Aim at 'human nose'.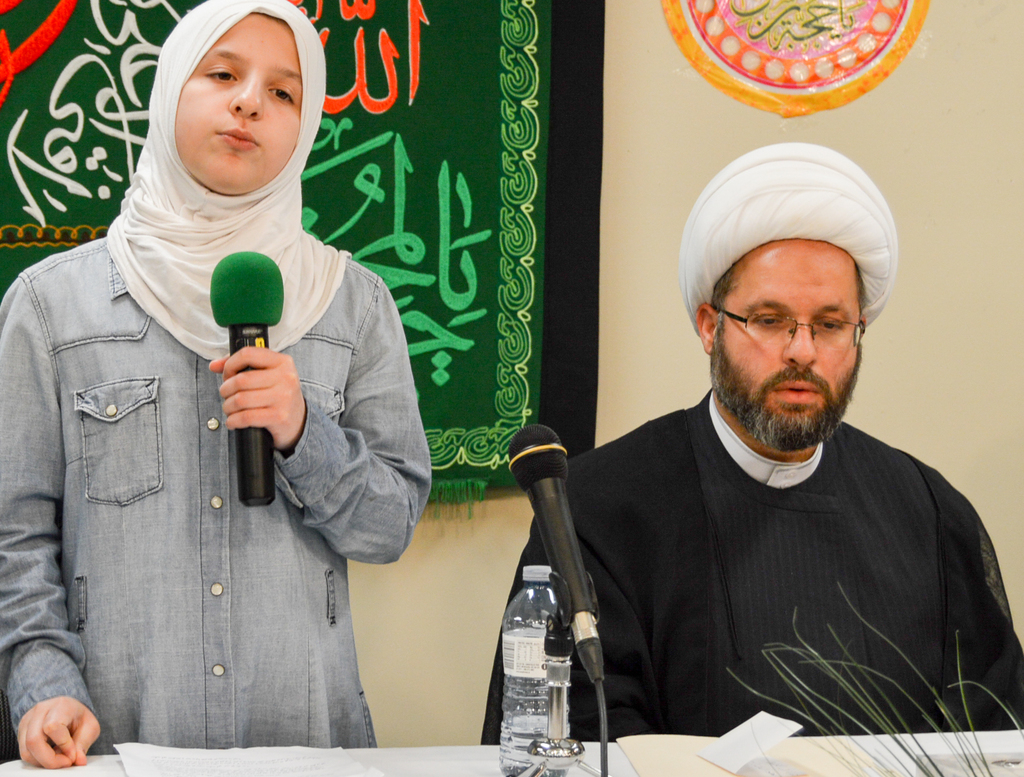
Aimed at (left=230, top=73, right=262, bottom=120).
